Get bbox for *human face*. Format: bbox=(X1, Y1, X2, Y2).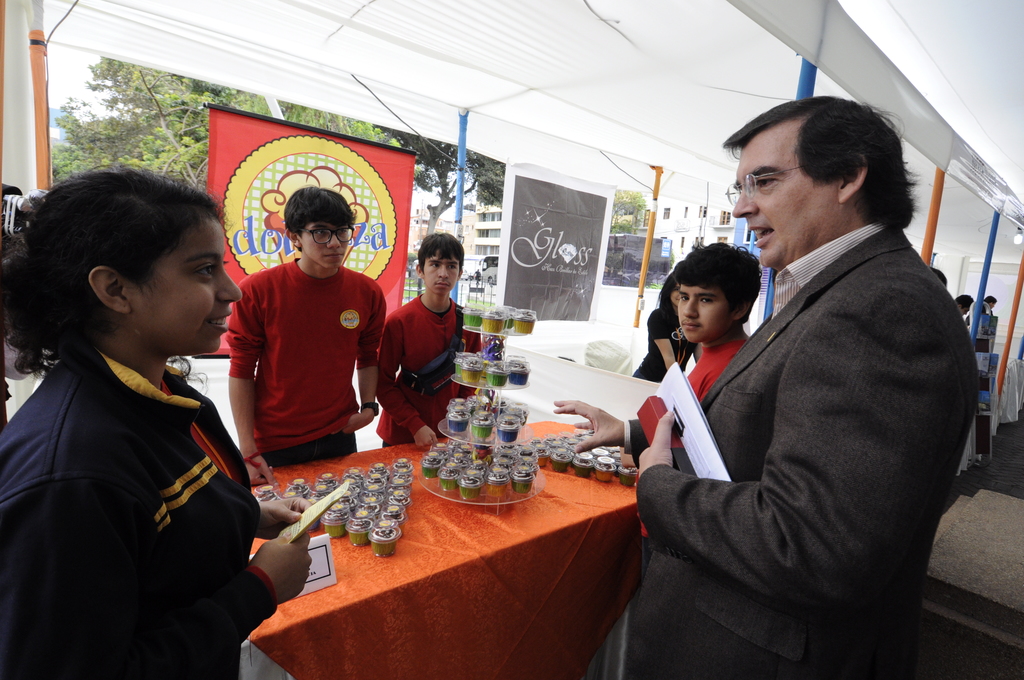
bbox=(678, 287, 739, 343).
